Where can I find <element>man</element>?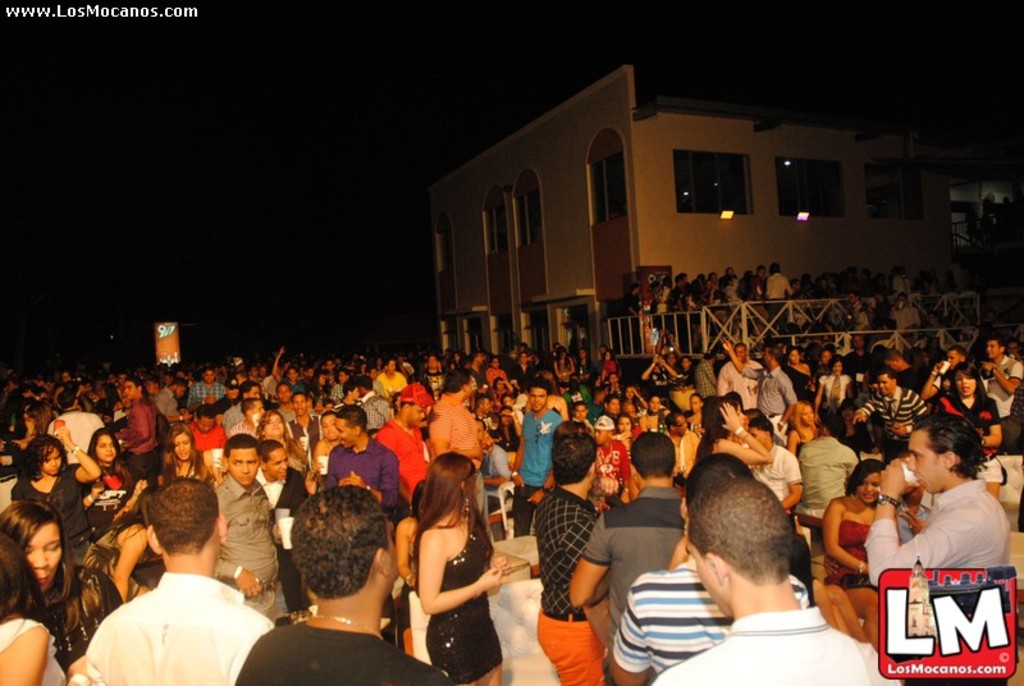
You can find it at <box>691,344,712,398</box>.
